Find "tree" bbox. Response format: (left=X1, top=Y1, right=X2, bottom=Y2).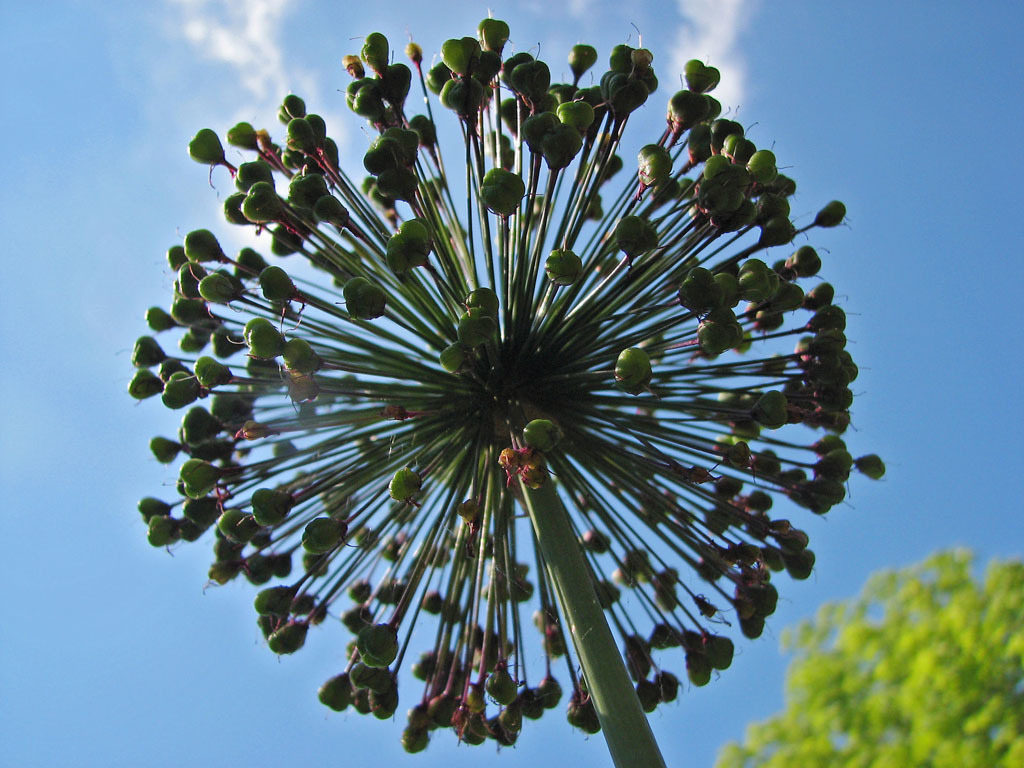
(left=757, top=531, right=1018, bottom=749).
